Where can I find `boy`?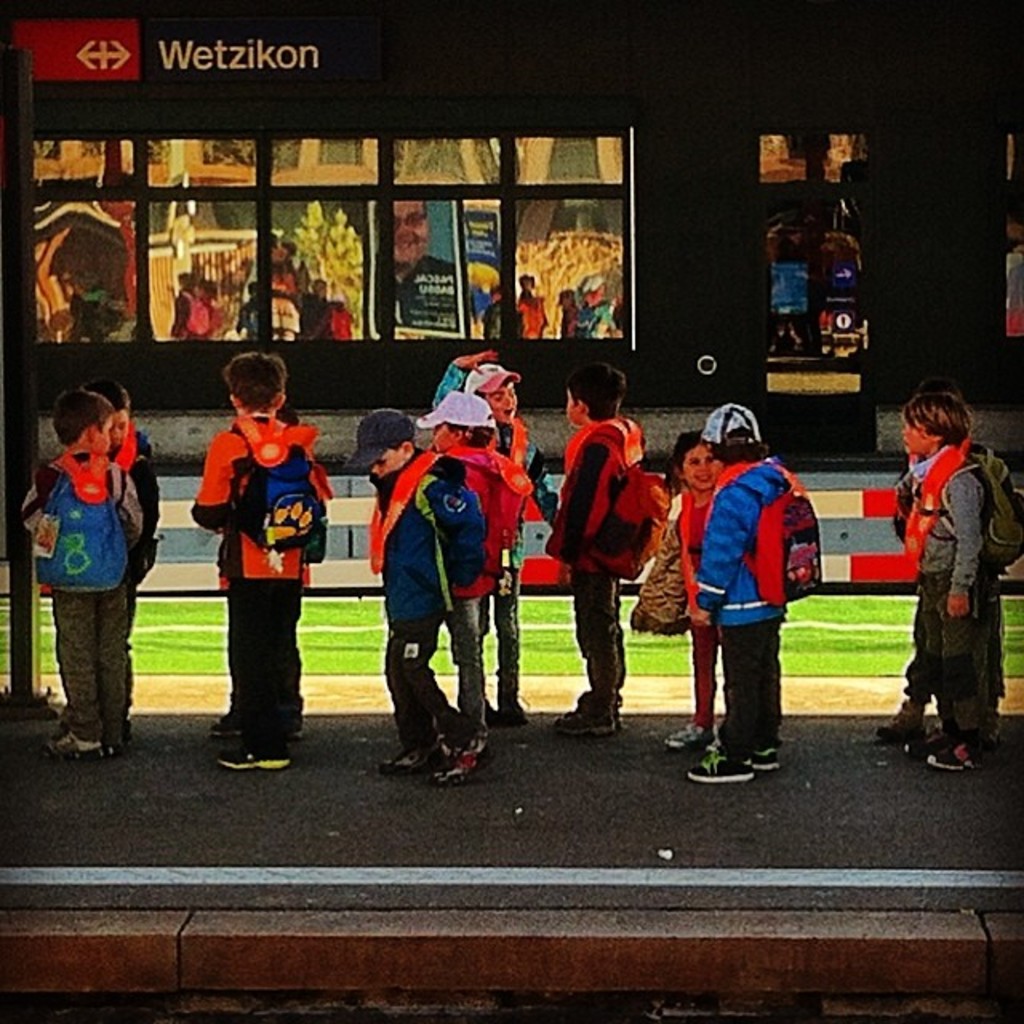
You can find it at (left=421, top=346, right=565, bottom=722).
